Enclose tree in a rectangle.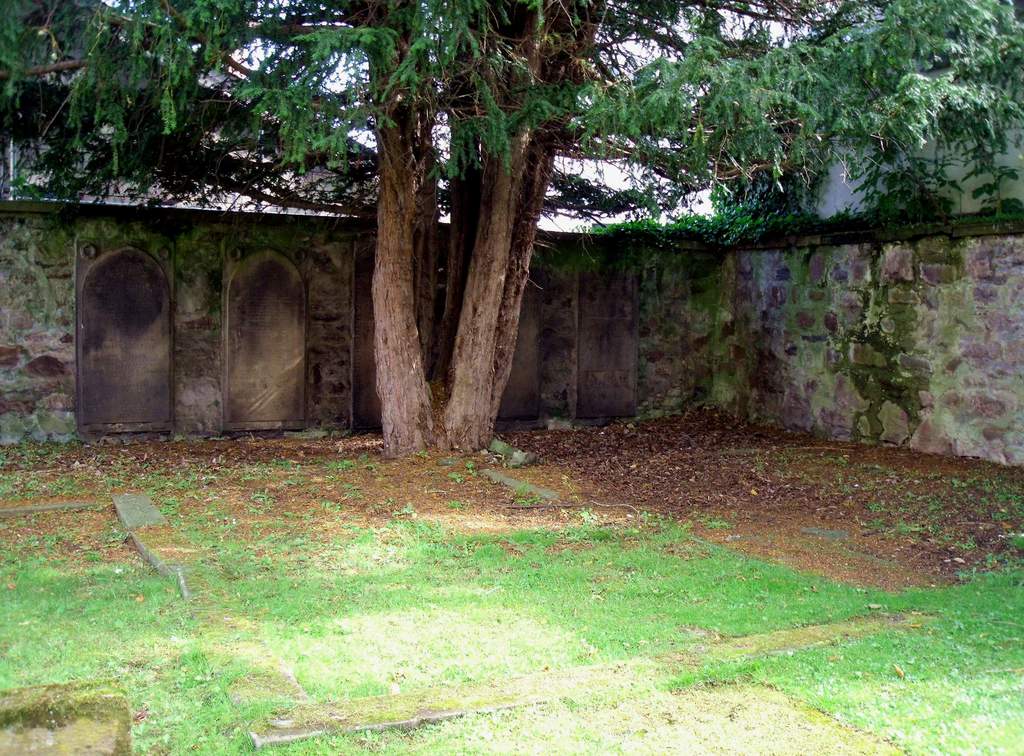
pyautogui.locateOnScreen(0, 0, 1023, 459).
